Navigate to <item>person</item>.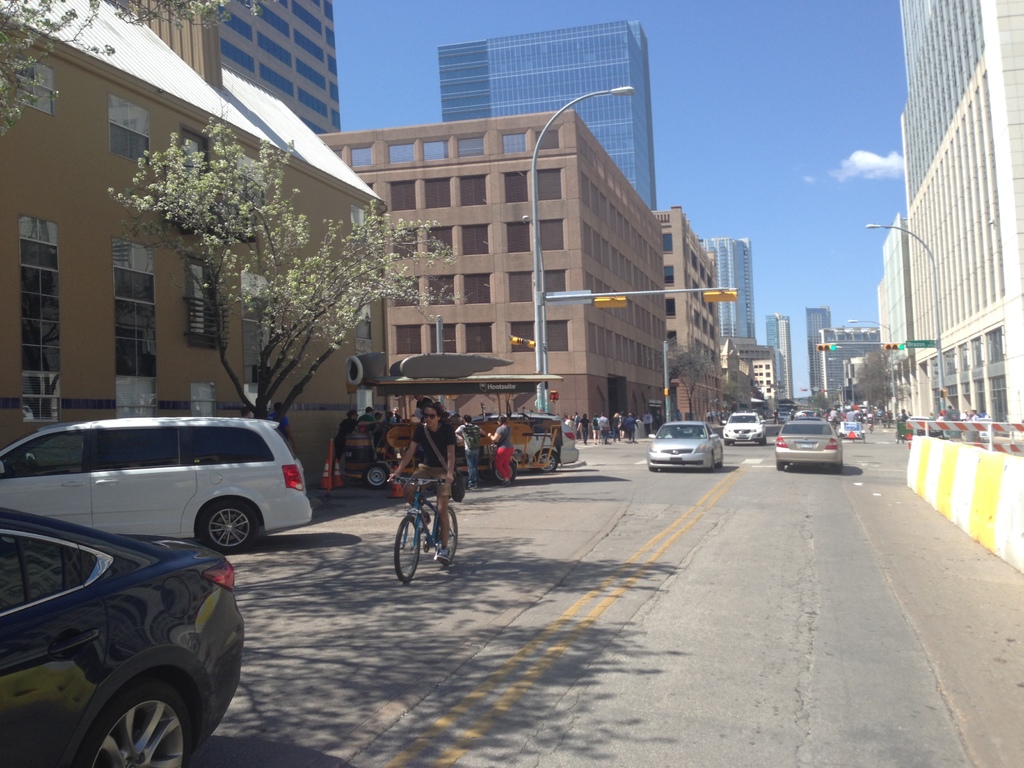
Navigation target: (388,397,461,561).
